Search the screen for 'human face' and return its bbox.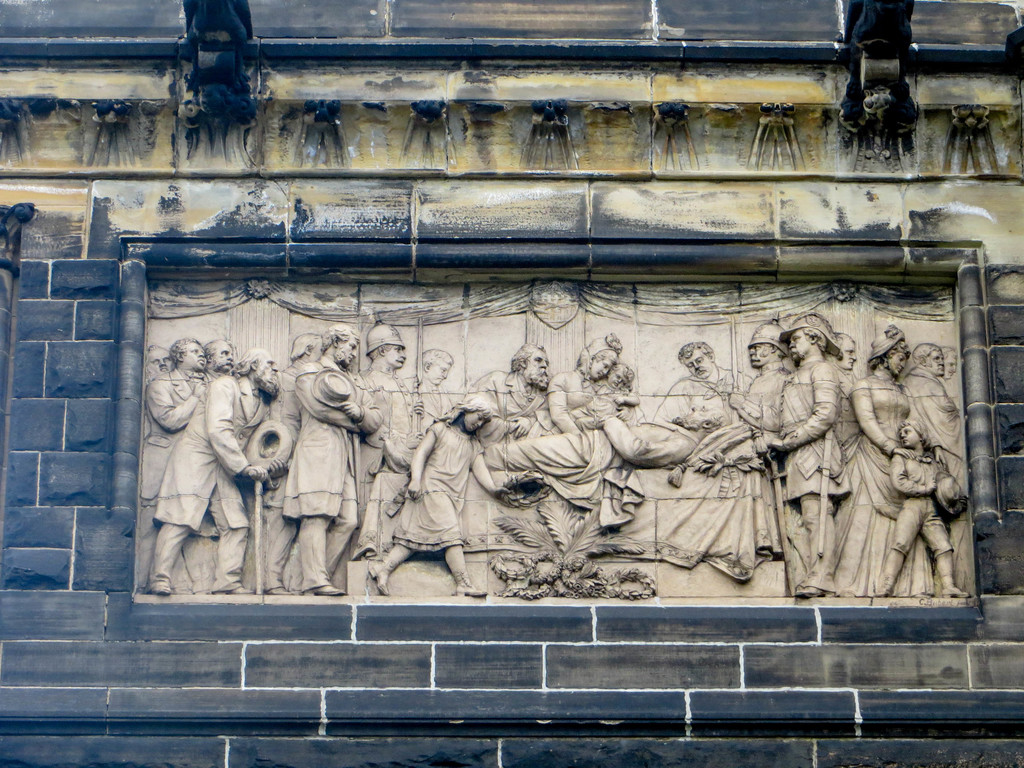
Found: (788, 331, 806, 357).
